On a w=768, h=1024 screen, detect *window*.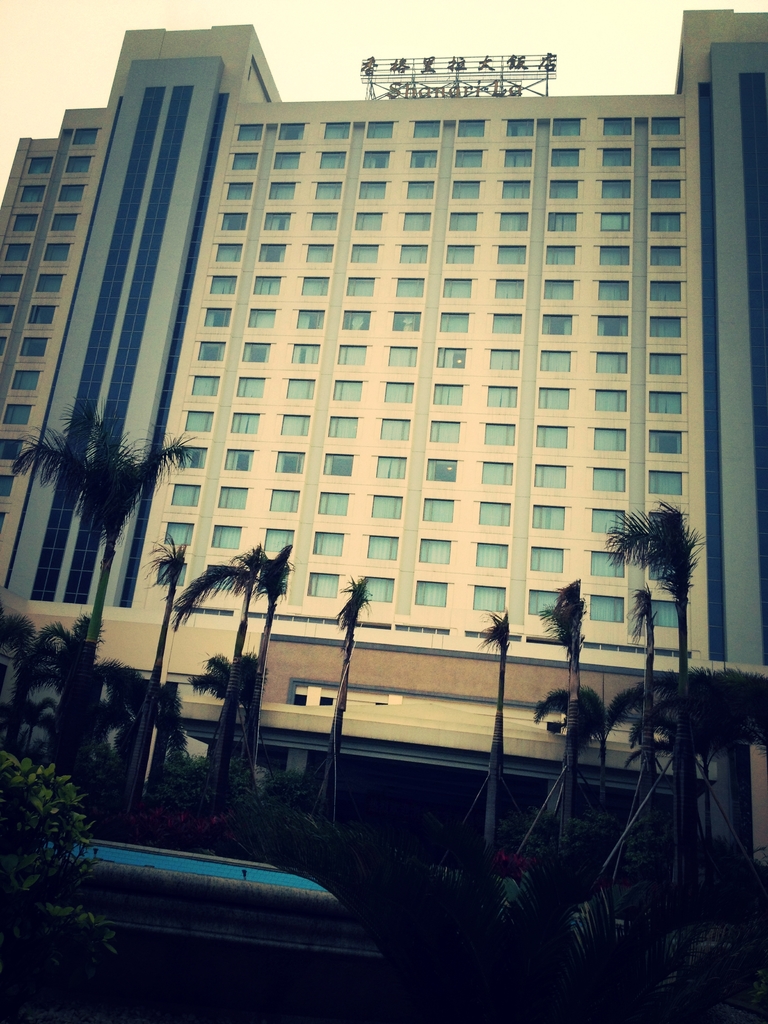
226,449,255,468.
